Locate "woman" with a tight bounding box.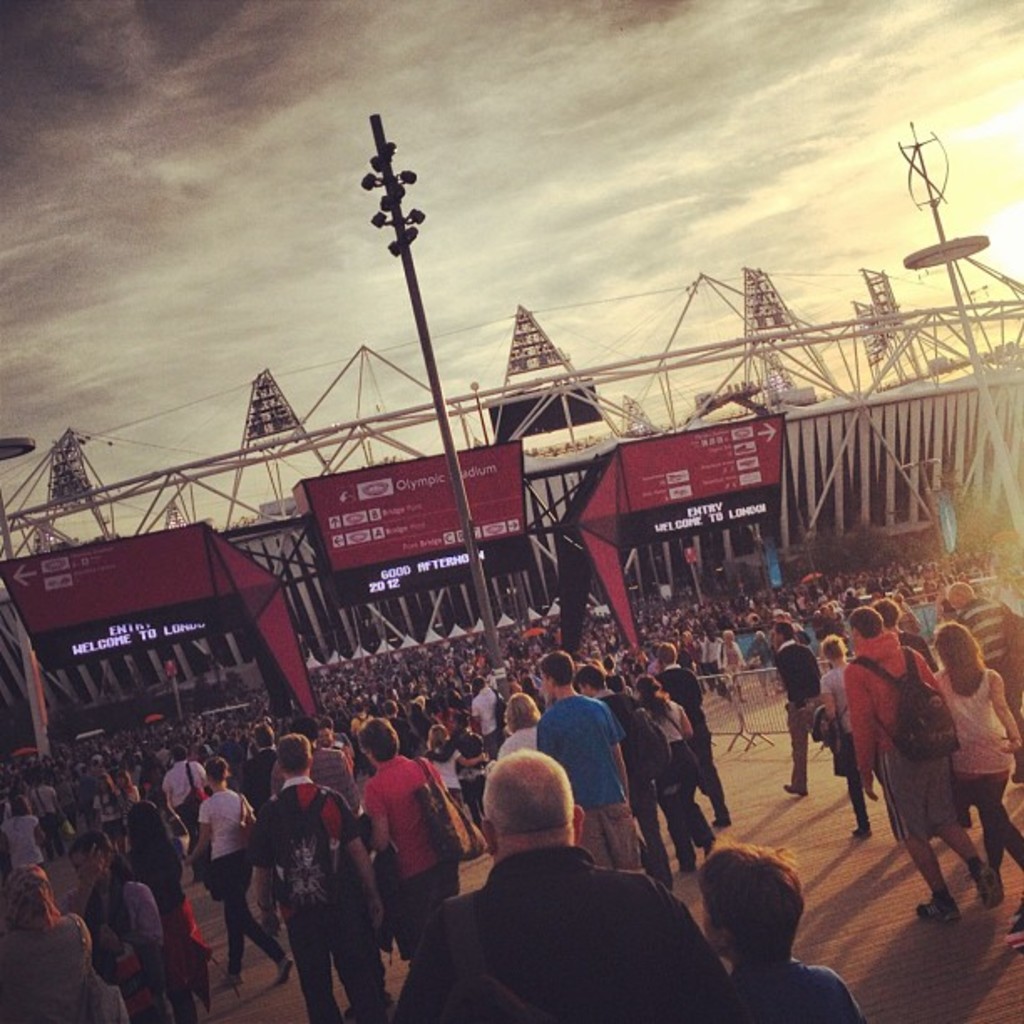
pyautogui.locateOnScreen(820, 631, 877, 838).
